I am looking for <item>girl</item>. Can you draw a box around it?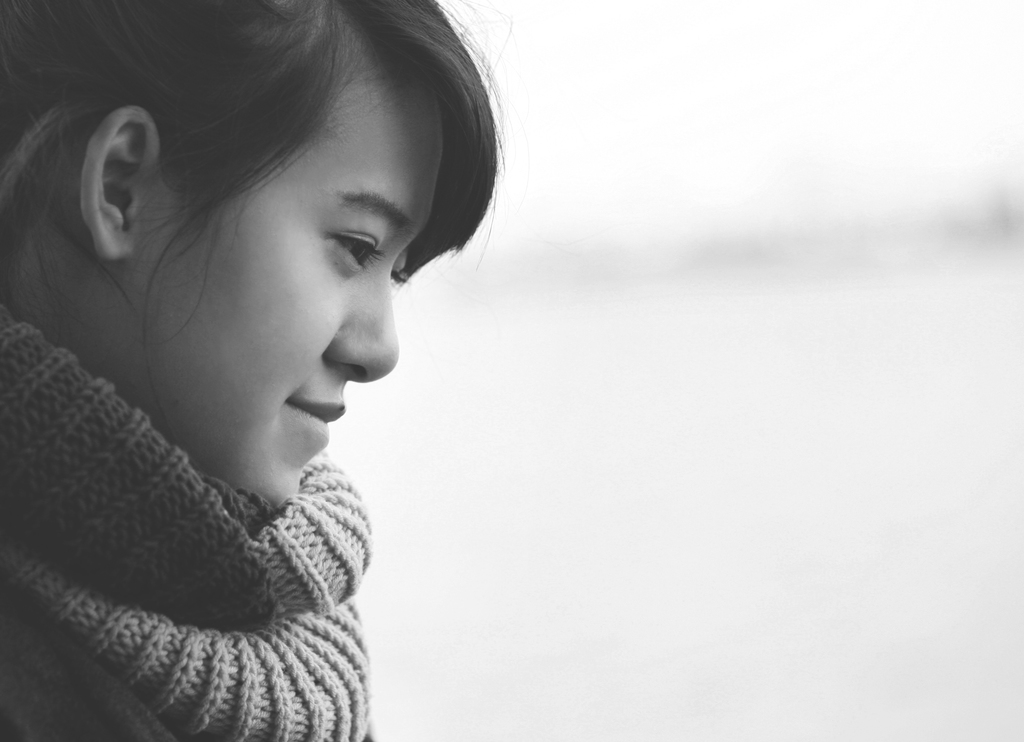
Sure, the bounding box is rect(0, 0, 528, 741).
